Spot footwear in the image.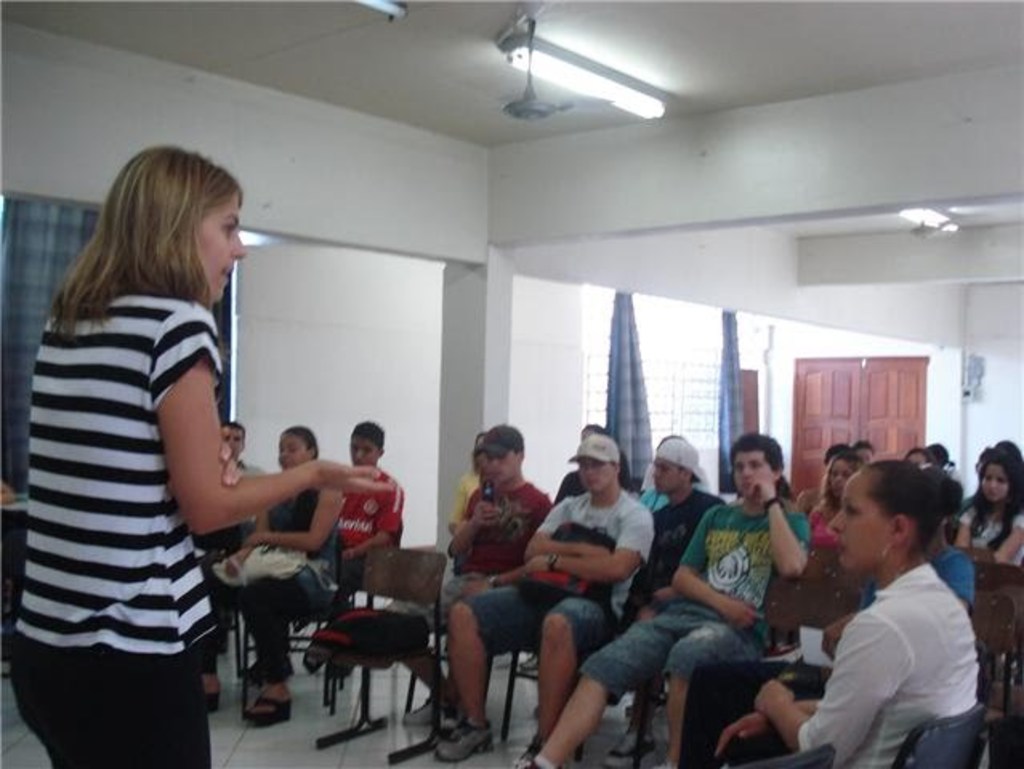
footwear found at {"x1": 239, "y1": 690, "x2": 296, "y2": 726}.
